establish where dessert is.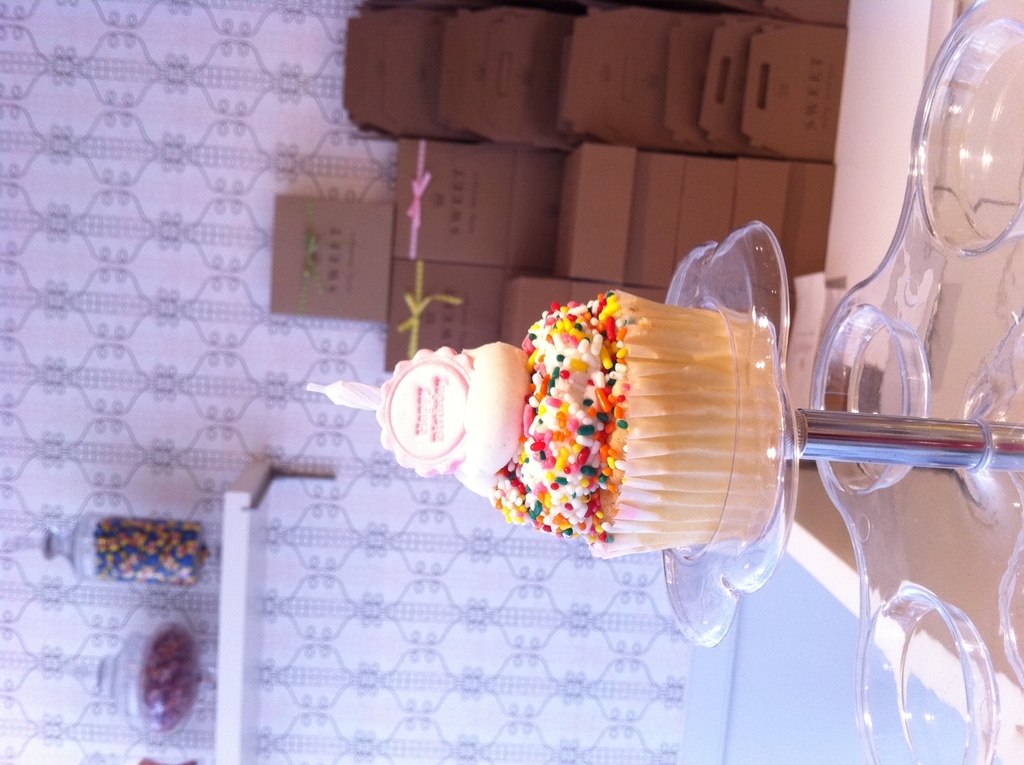
Established at 417,316,803,585.
